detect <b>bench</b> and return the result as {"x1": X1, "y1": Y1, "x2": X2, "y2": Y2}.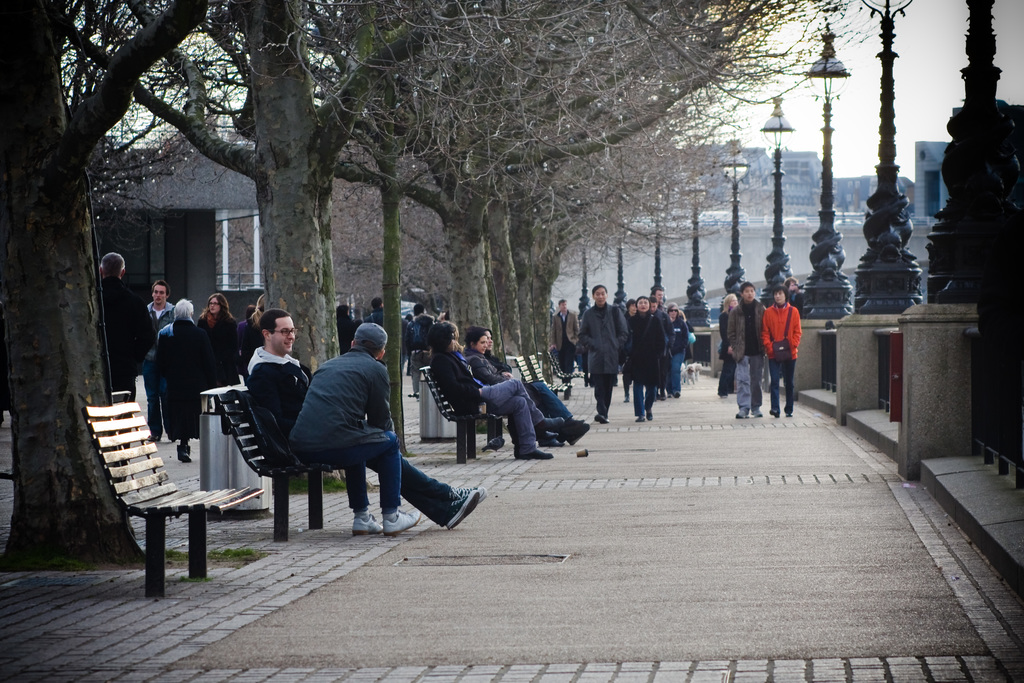
{"x1": 519, "y1": 357, "x2": 534, "y2": 383}.
